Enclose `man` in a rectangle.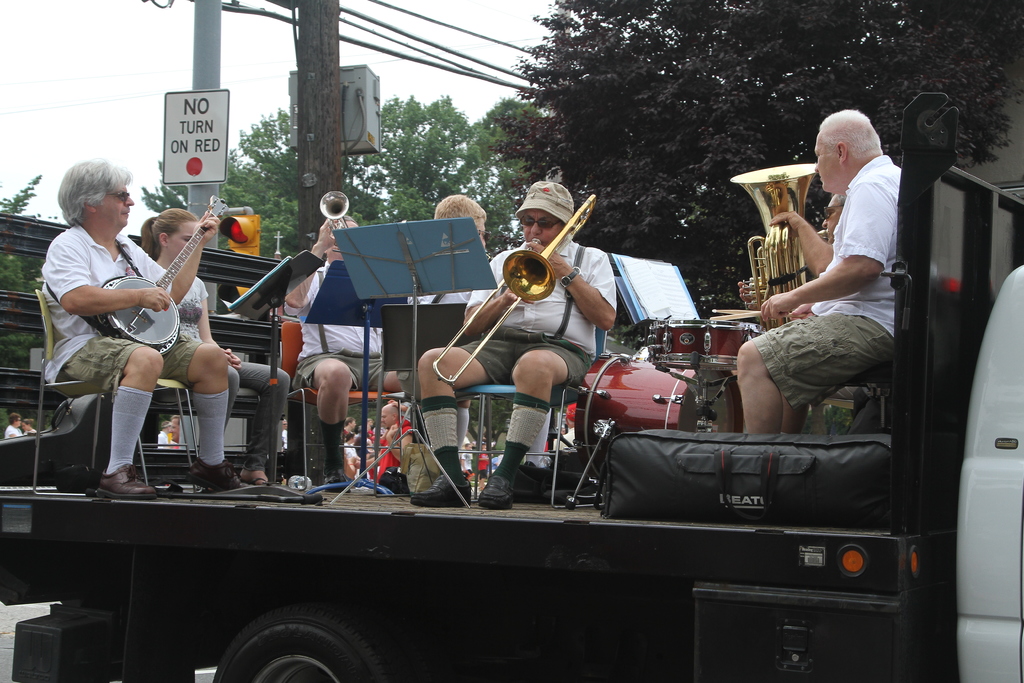
box=[406, 181, 619, 508].
